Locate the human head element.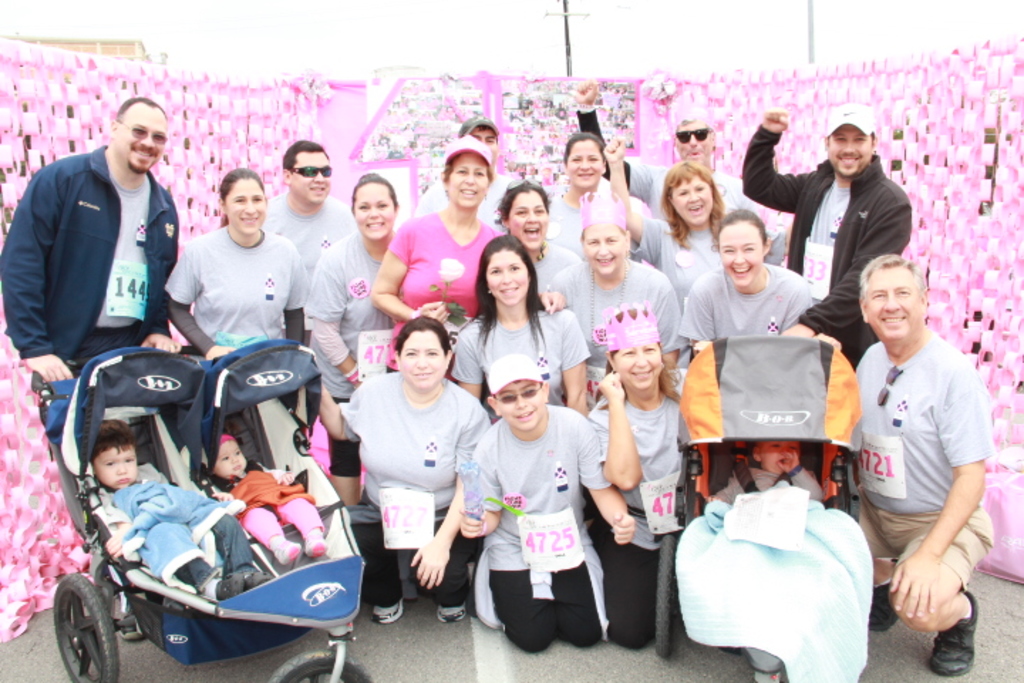
Element bbox: crop(220, 166, 269, 235).
